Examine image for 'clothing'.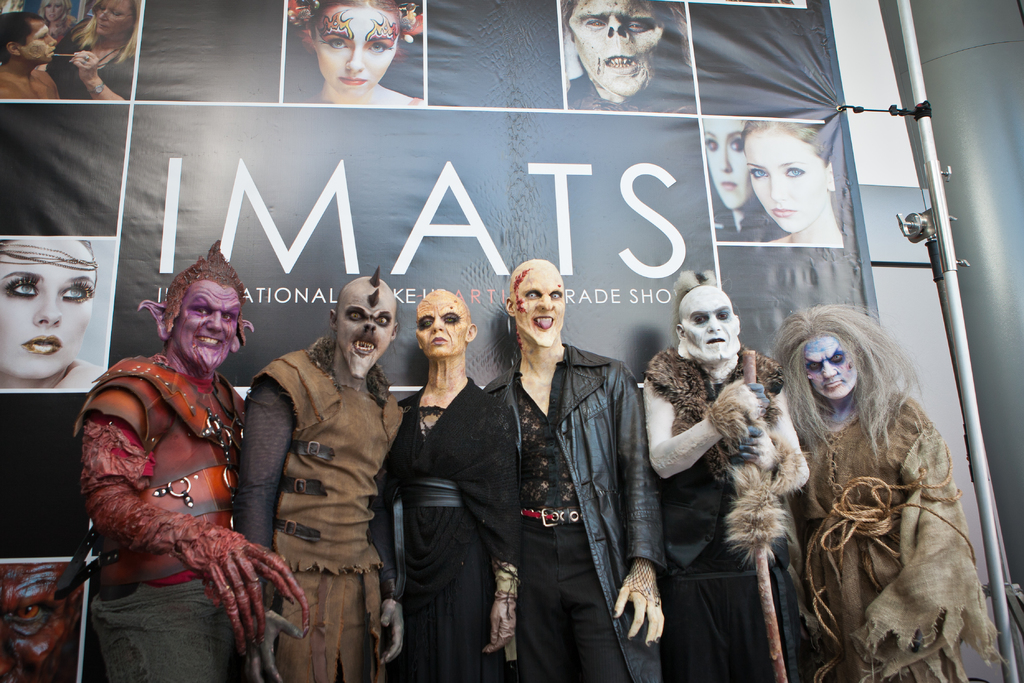
Examination result: [x1=70, y1=360, x2=248, y2=682].
